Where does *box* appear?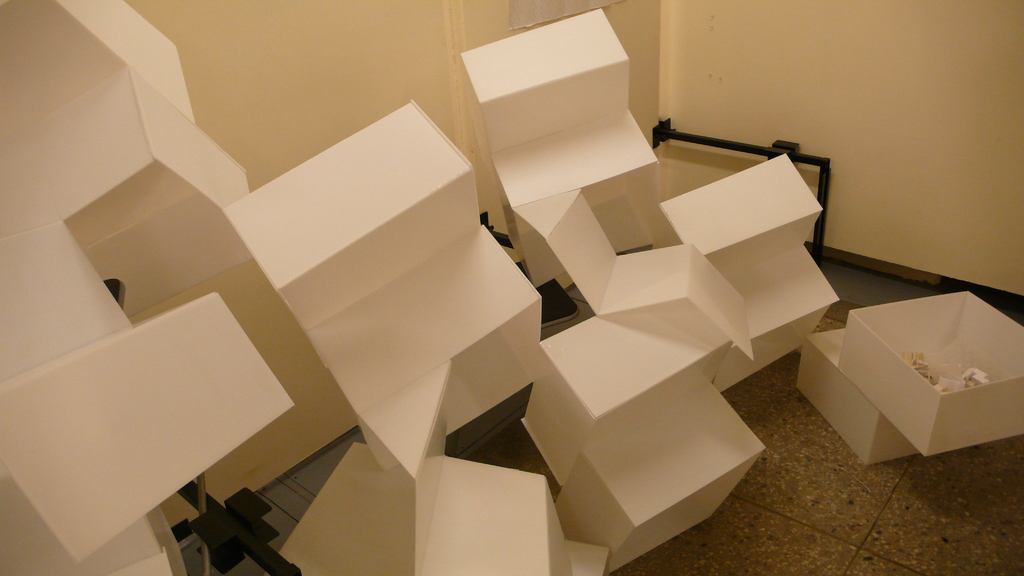
Appears at {"left": 803, "top": 278, "right": 1013, "bottom": 461}.
